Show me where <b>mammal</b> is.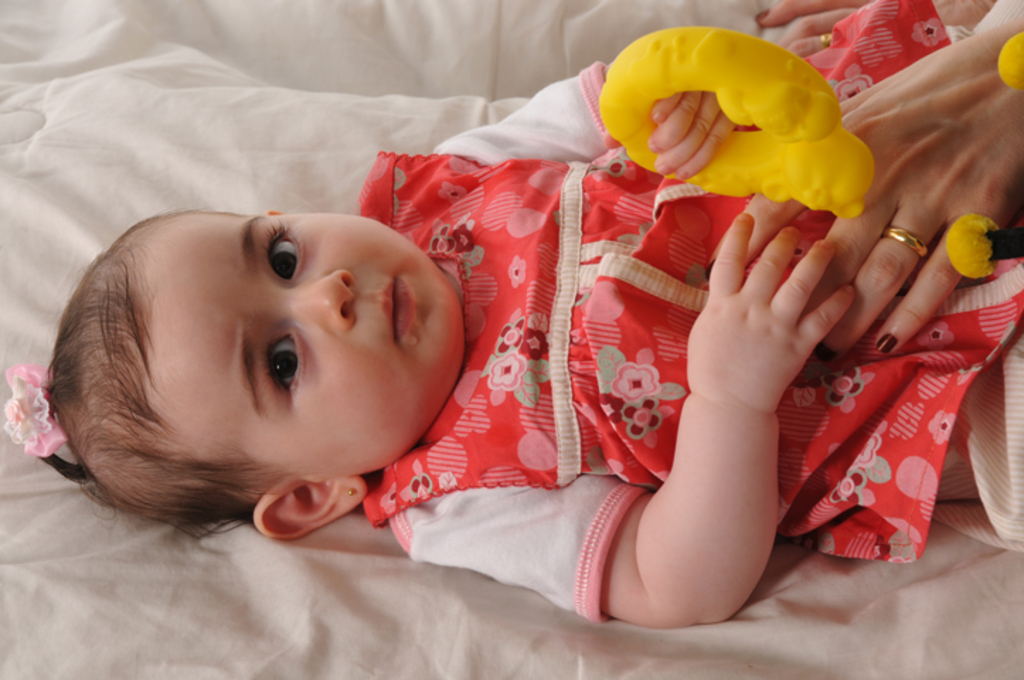
<b>mammal</b> is at crop(748, 0, 1023, 361).
